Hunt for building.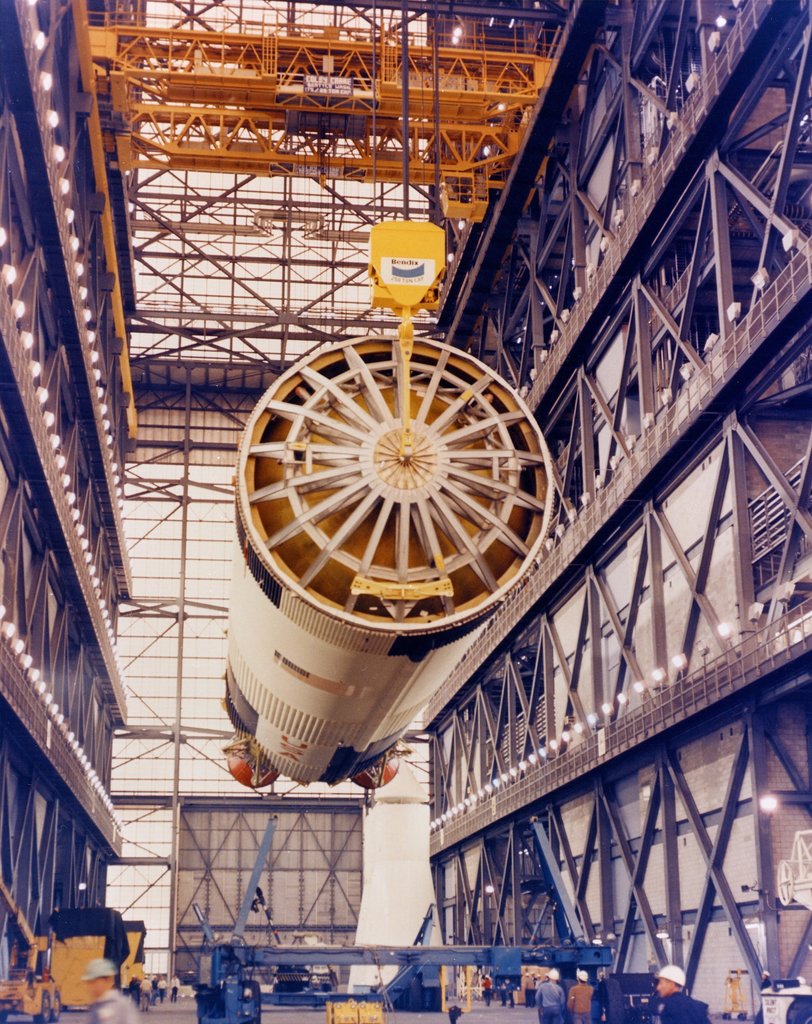
Hunted down at <box>0,0,811,1023</box>.
